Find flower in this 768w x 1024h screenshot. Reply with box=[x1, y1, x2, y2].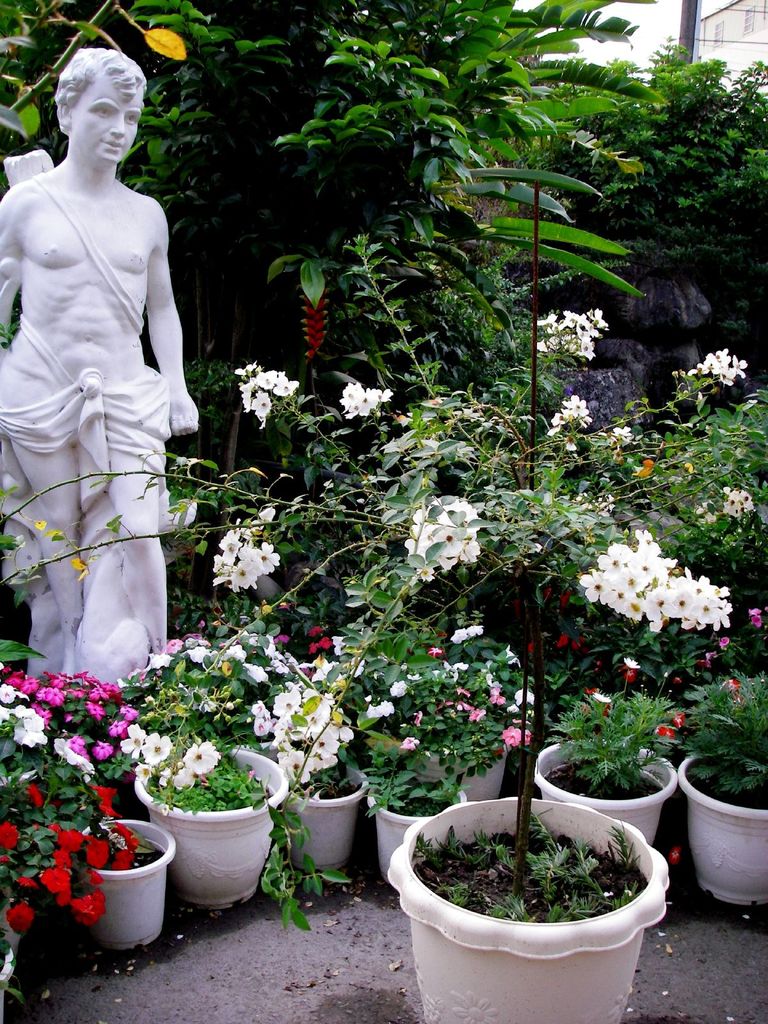
box=[556, 631, 571, 648].
